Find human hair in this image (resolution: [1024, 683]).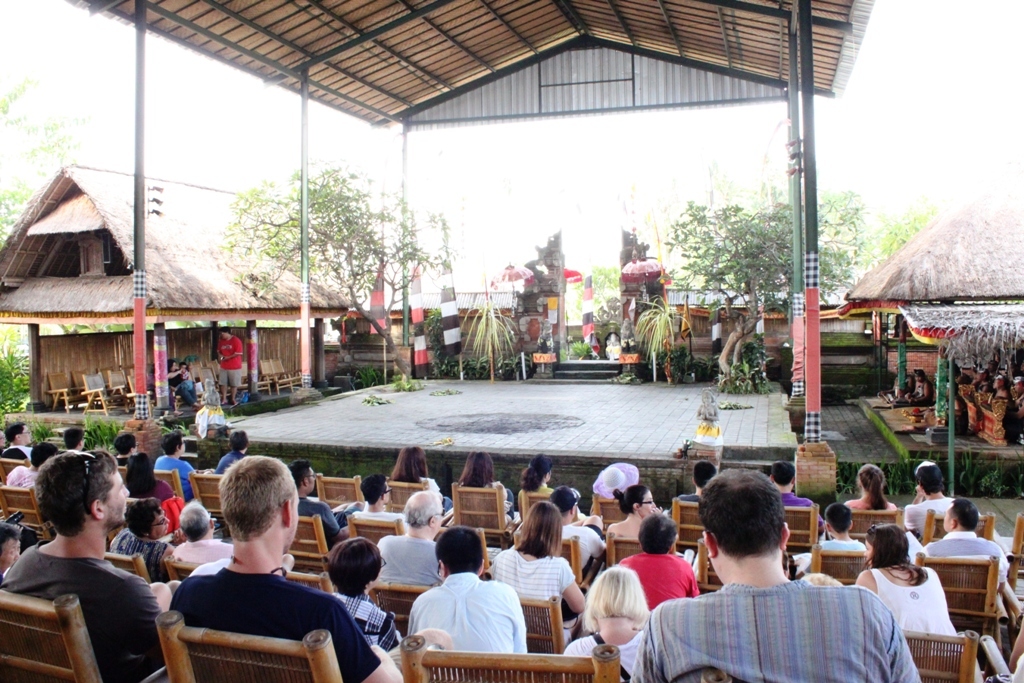
{"left": 159, "top": 428, "right": 183, "bottom": 460}.
